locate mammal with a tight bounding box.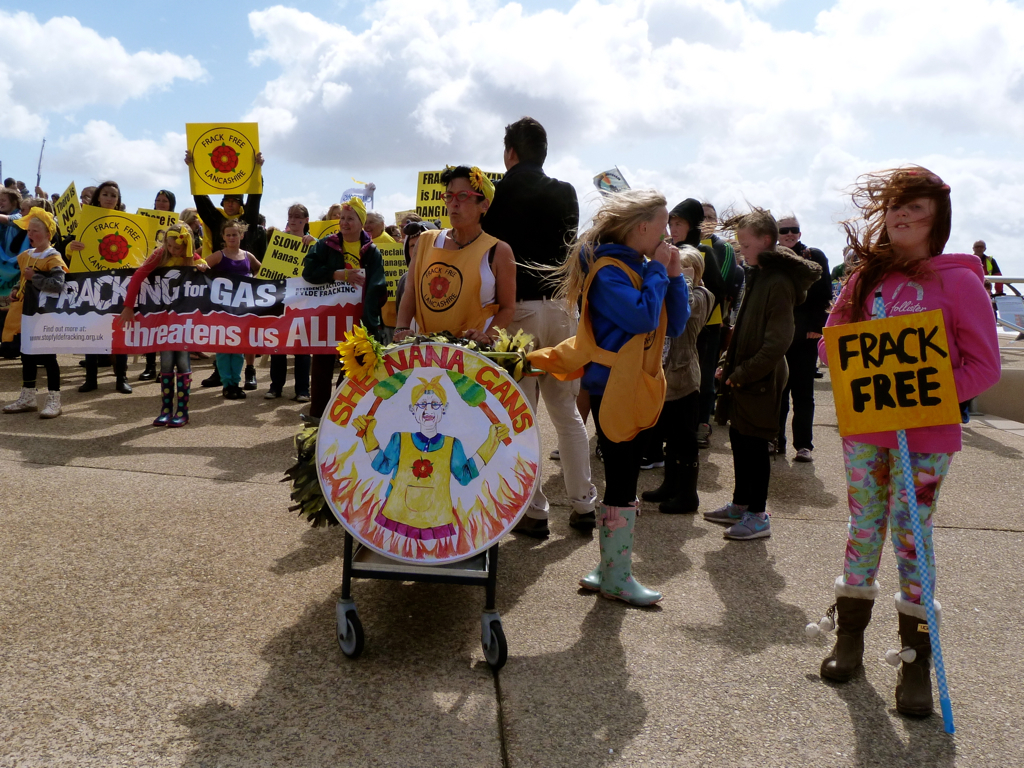
(817, 160, 1002, 720).
